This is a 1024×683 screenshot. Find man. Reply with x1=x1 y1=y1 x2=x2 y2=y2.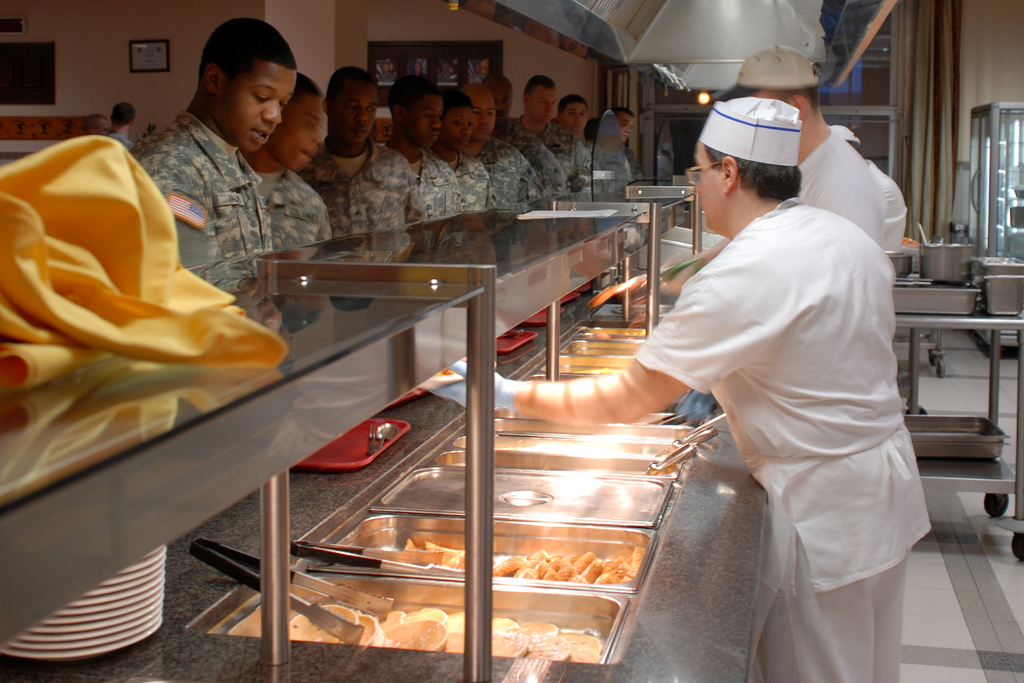
x1=424 y1=93 x2=929 y2=682.
